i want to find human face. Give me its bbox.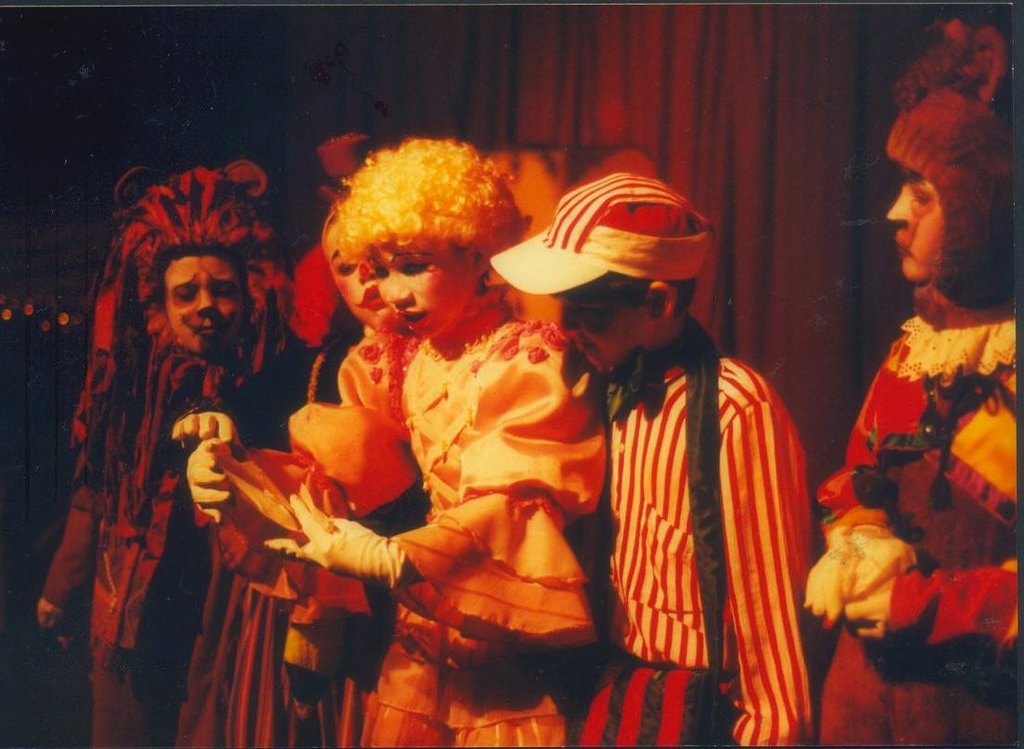
<bbox>369, 236, 466, 337</bbox>.
